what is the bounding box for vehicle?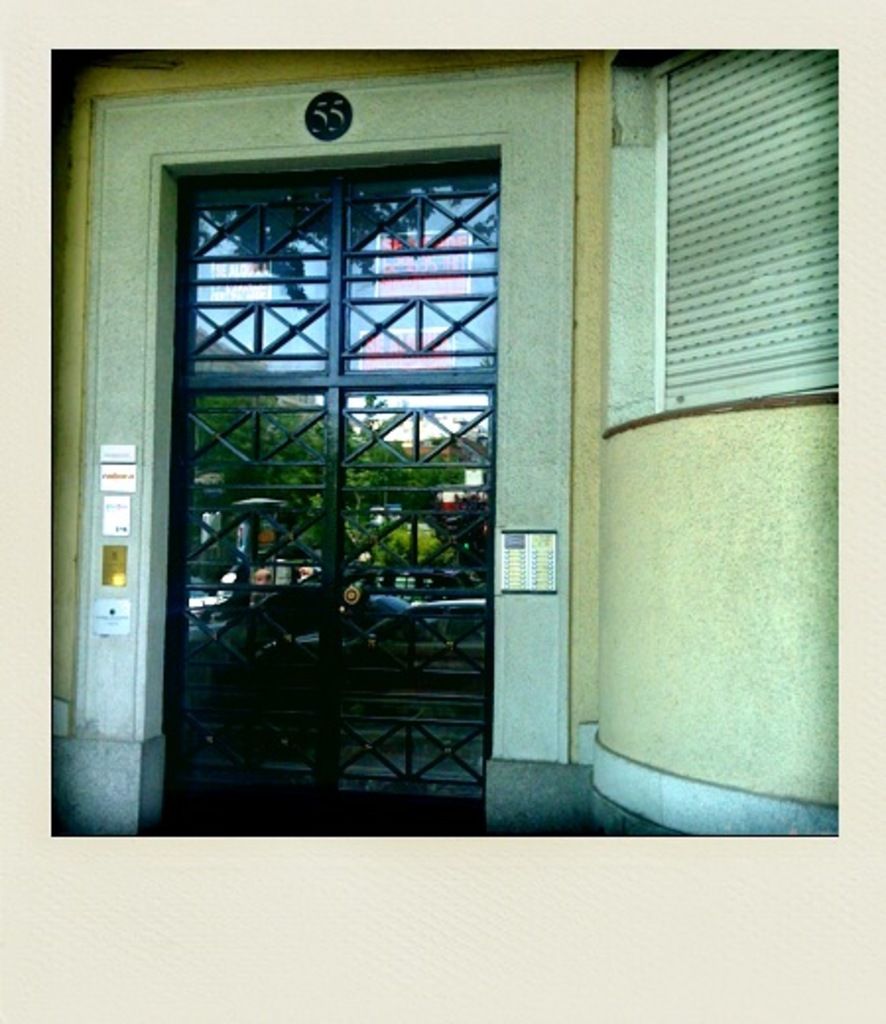
bbox=(185, 585, 415, 695).
